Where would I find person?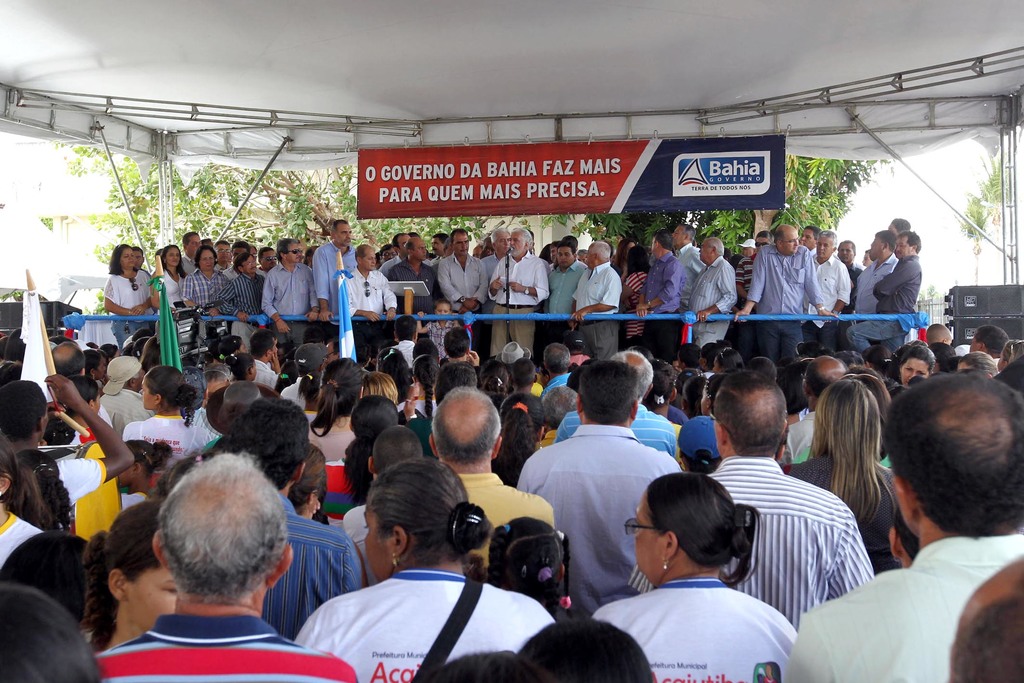
At (95, 445, 308, 680).
